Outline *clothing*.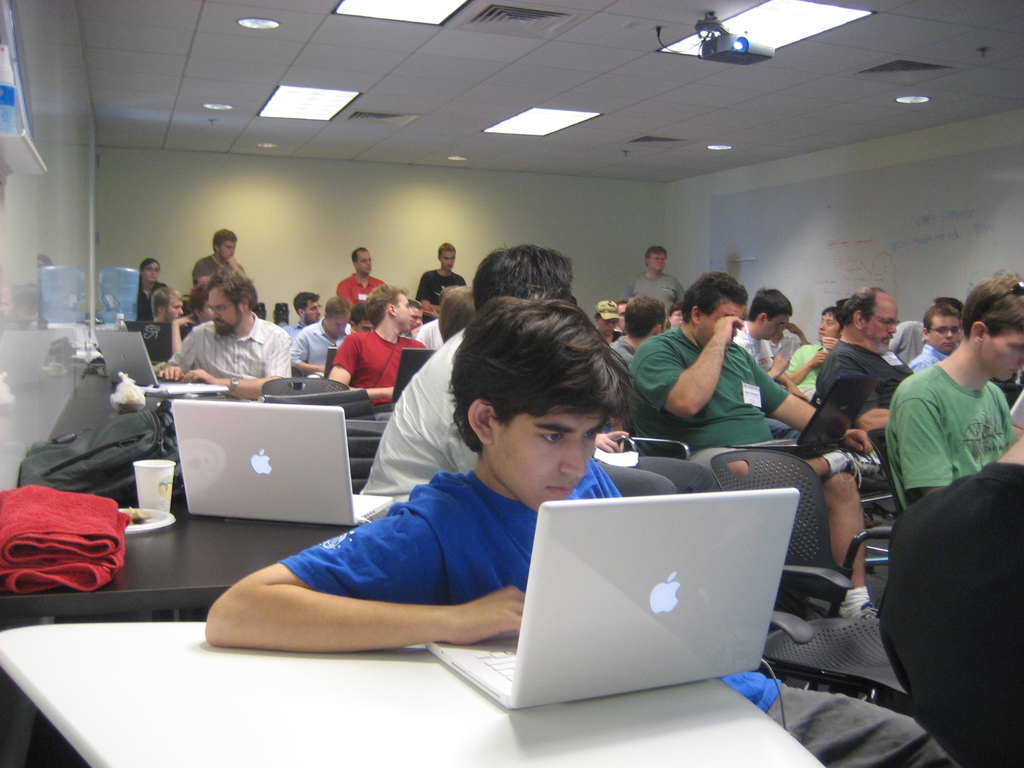
Outline: (629,274,687,320).
